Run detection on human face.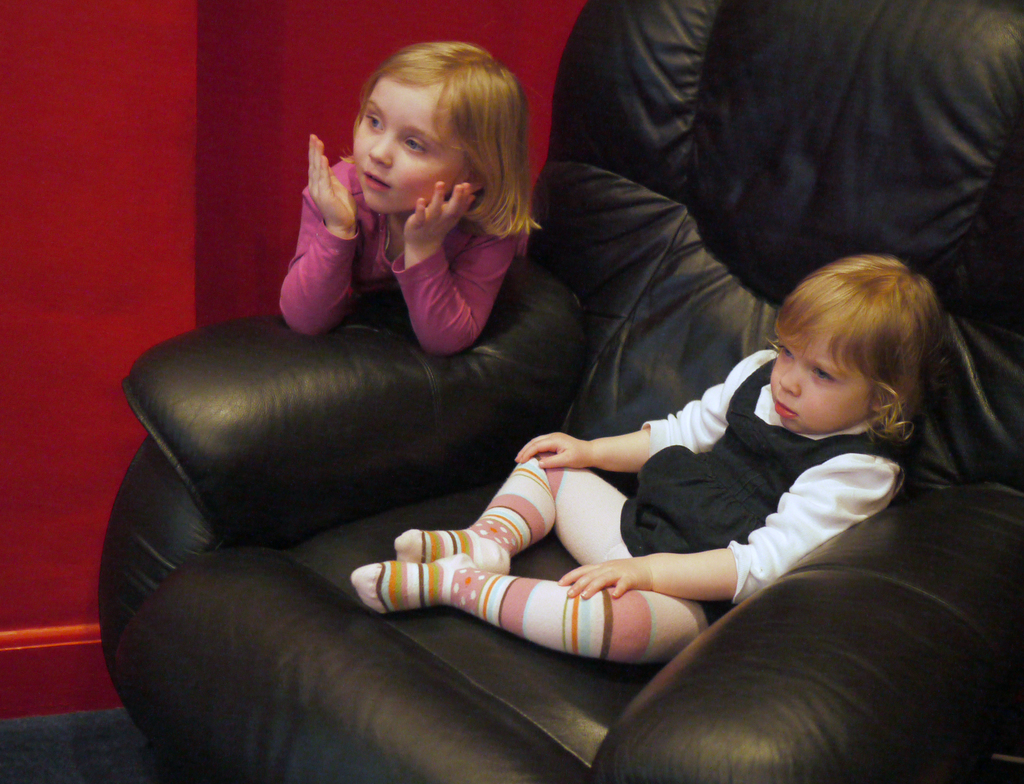
Result: bbox=[768, 308, 872, 439].
